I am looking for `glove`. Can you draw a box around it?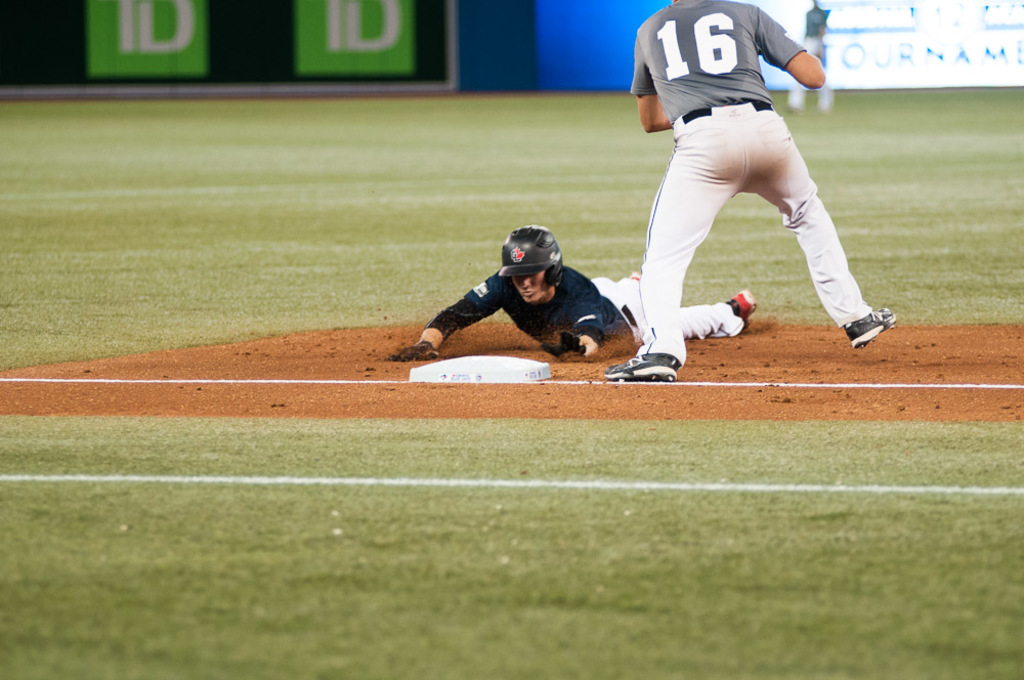
Sure, the bounding box is x1=387 y1=339 x2=433 y2=362.
